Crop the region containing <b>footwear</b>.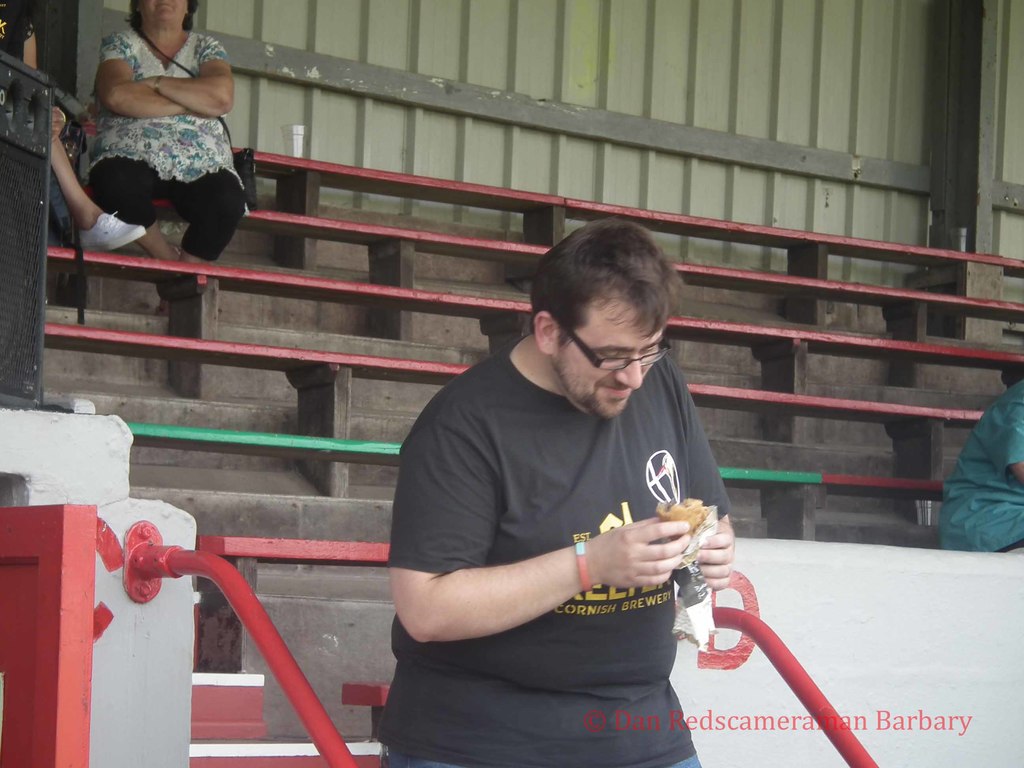
Crop region: {"left": 76, "top": 212, "right": 147, "bottom": 253}.
